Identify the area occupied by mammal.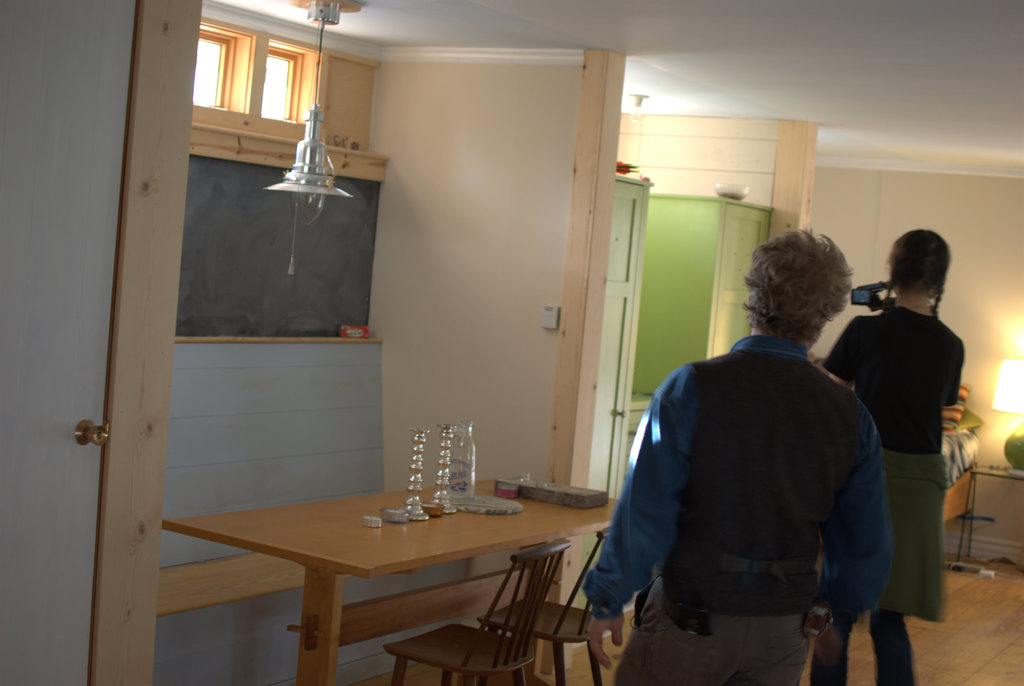
Area: <box>849,218,981,631</box>.
